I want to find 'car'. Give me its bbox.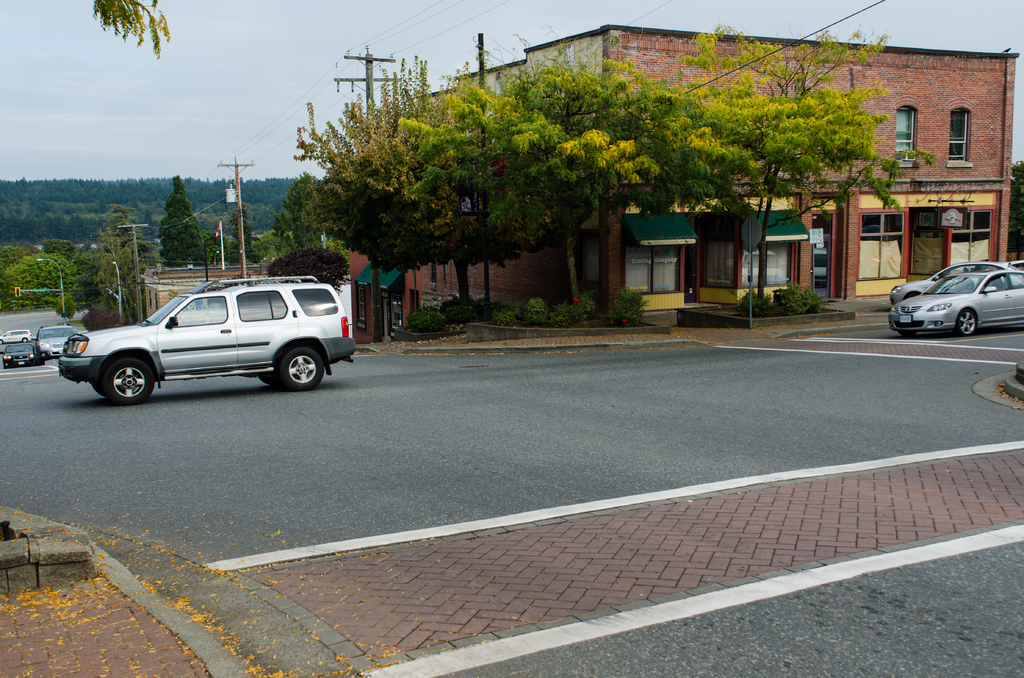
1, 328, 29, 337.
